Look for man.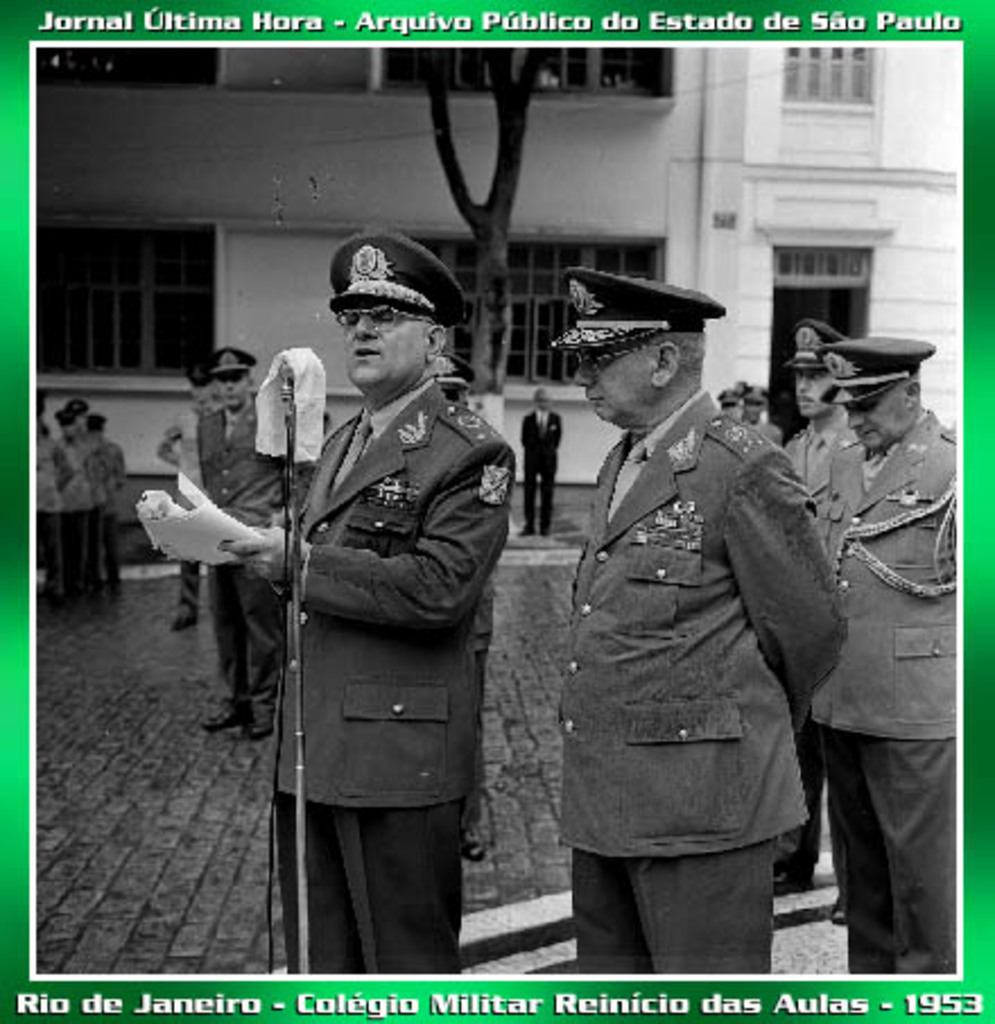
Found: [773,312,857,920].
